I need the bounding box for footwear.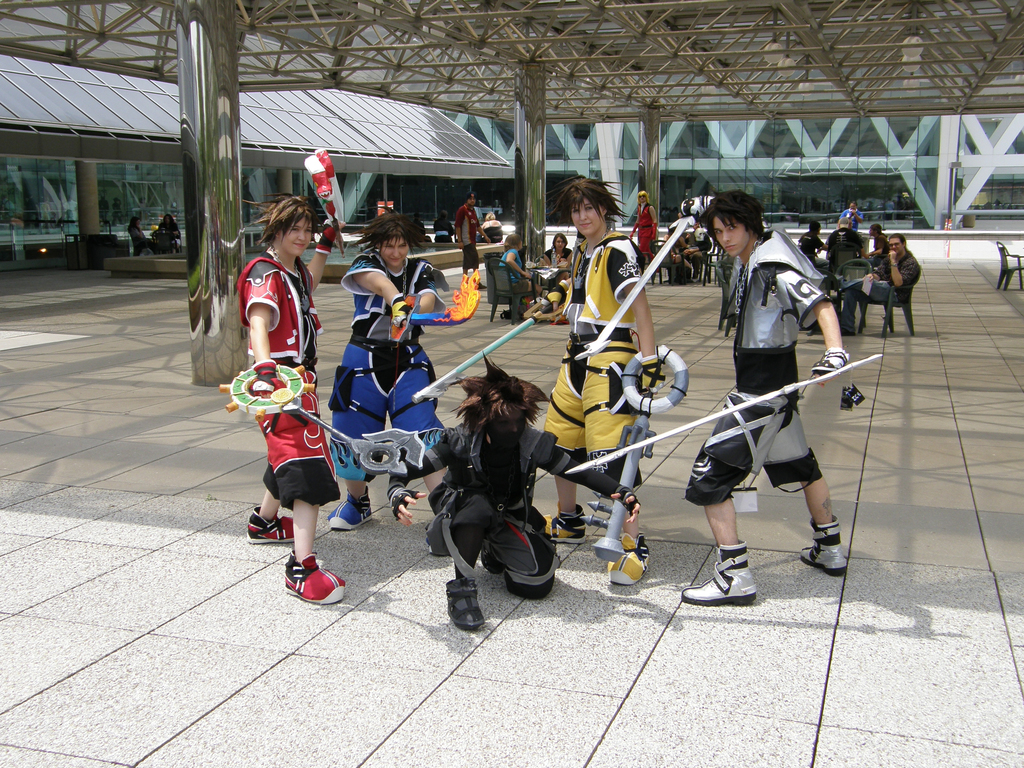
Here it is: BBox(287, 549, 346, 603).
